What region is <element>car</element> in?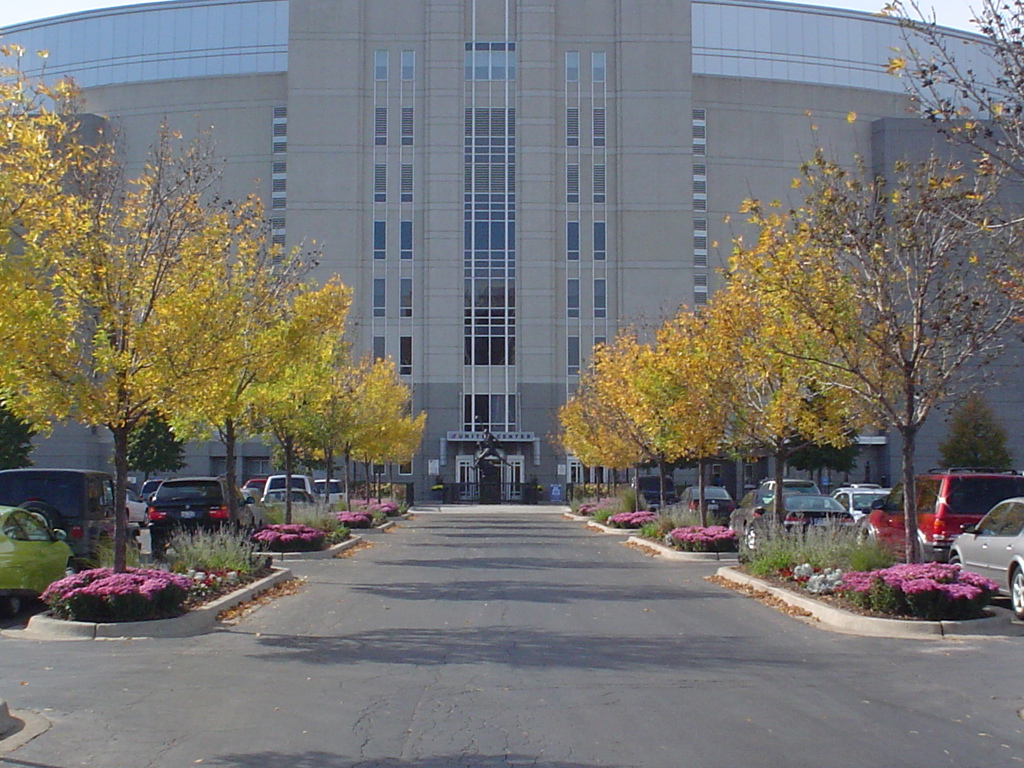
BBox(723, 482, 855, 552).
